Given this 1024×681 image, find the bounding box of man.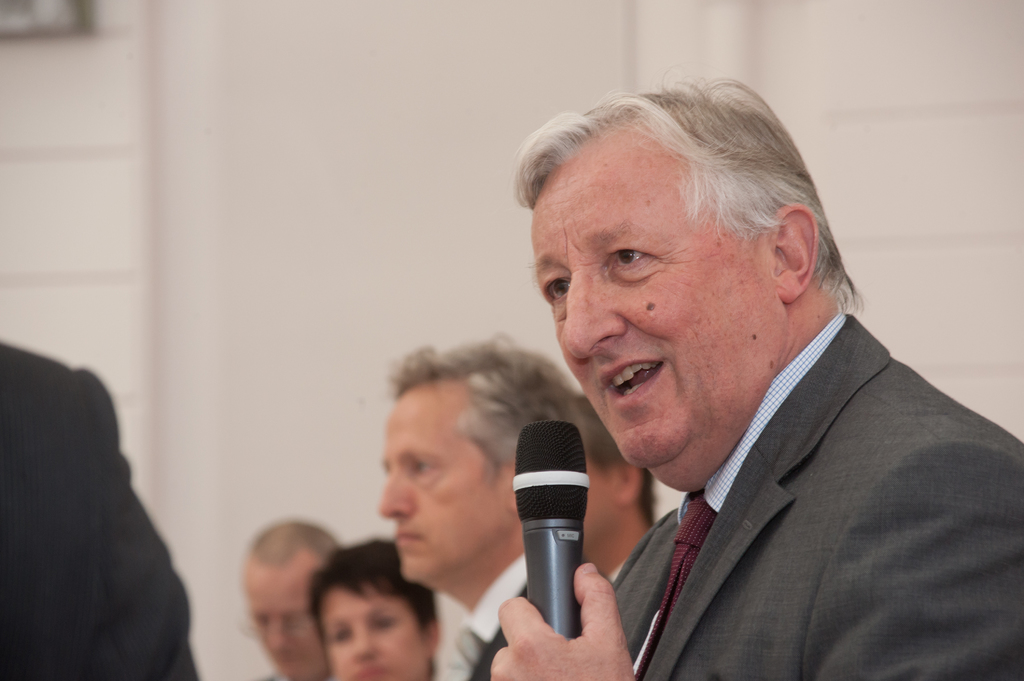
495/81/1023/680.
